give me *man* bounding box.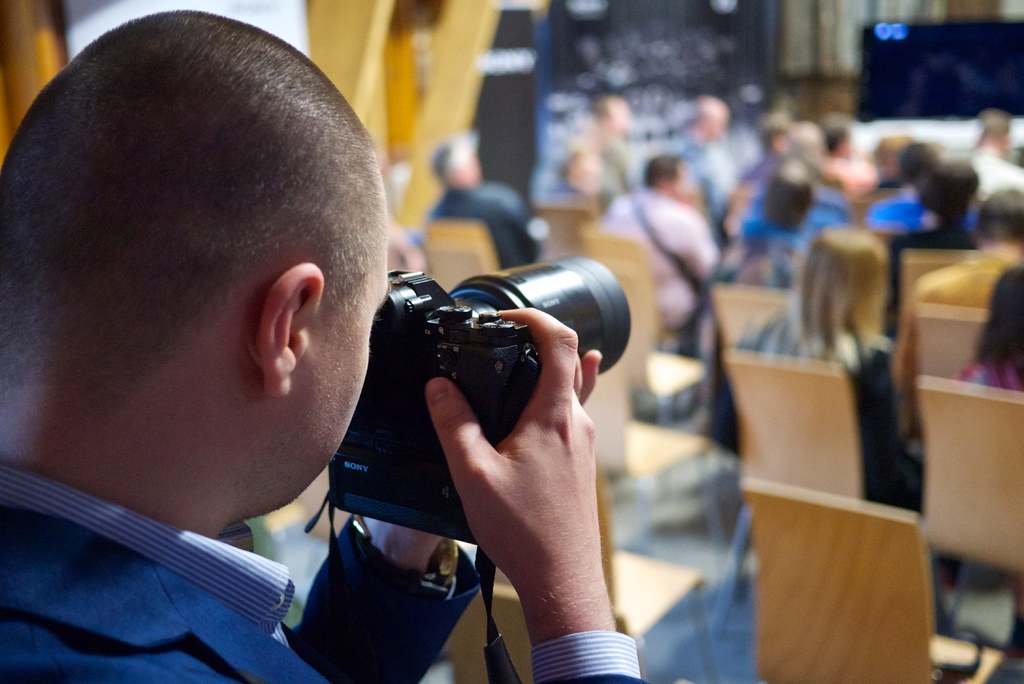
{"x1": 675, "y1": 92, "x2": 735, "y2": 223}.
